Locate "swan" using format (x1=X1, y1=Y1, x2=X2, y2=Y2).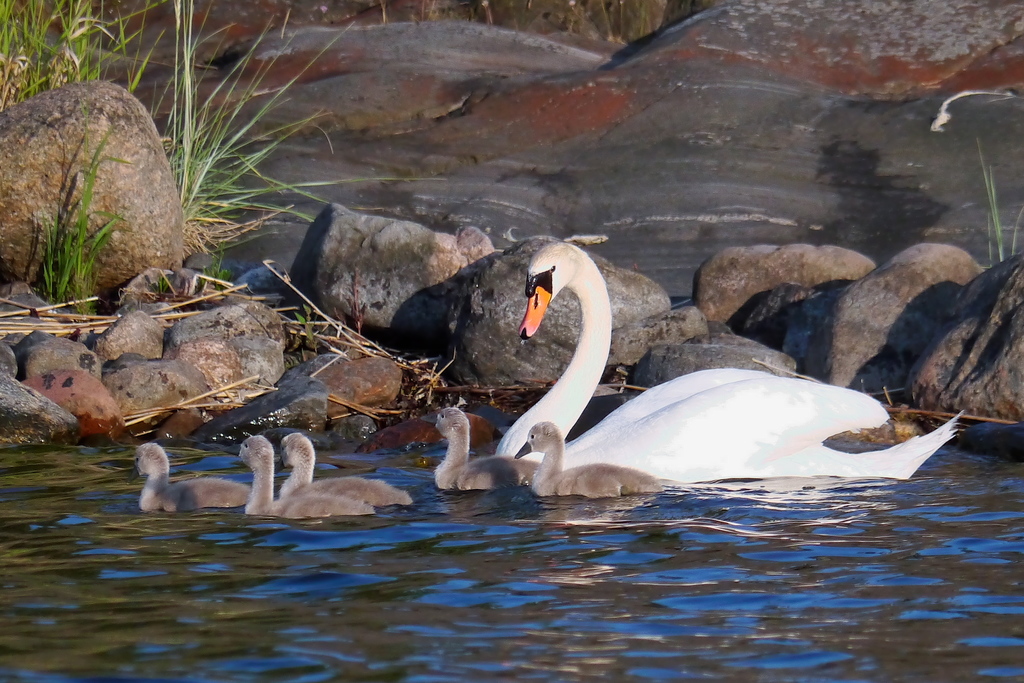
(x1=488, y1=240, x2=965, y2=493).
